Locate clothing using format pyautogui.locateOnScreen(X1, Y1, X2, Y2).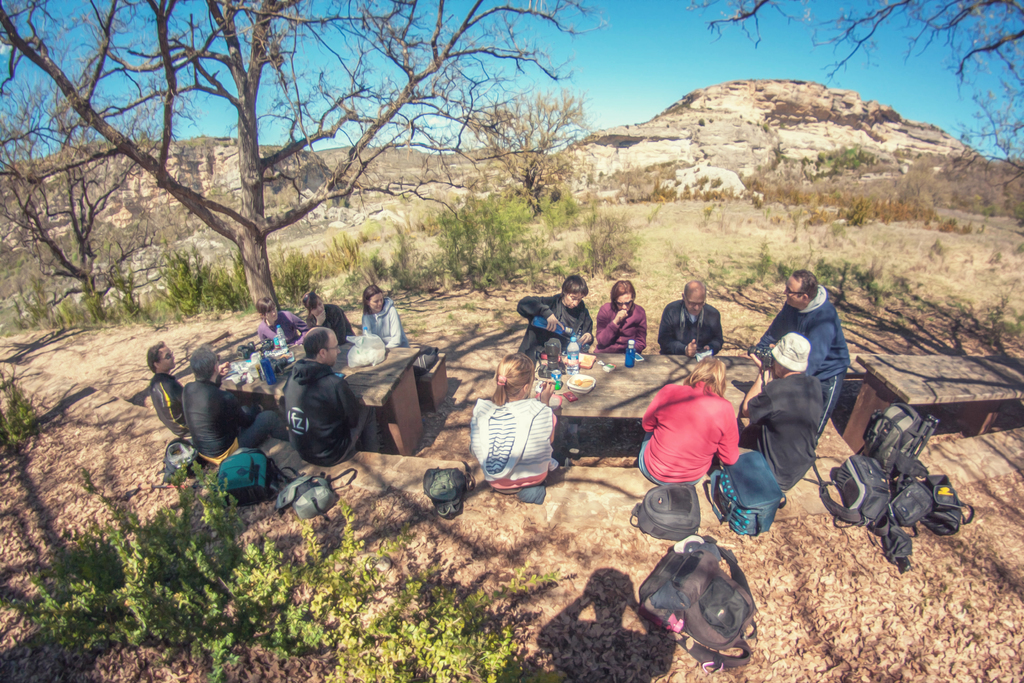
pyautogui.locateOnScreen(468, 397, 556, 495).
